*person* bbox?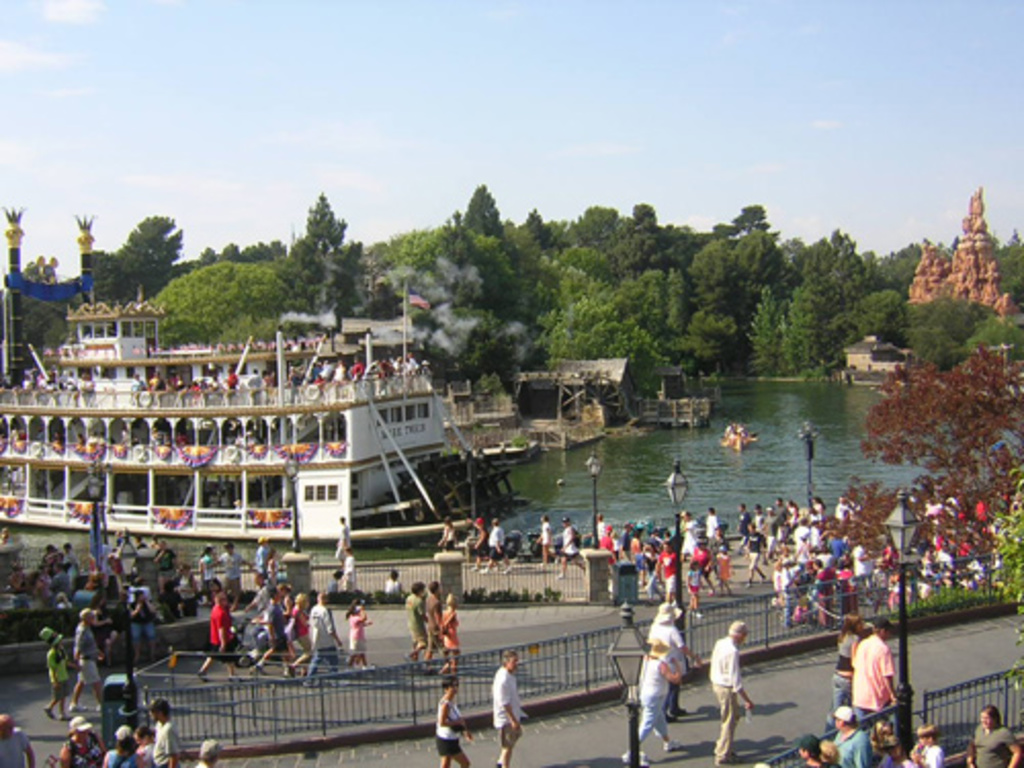
<region>598, 524, 616, 555</region>
